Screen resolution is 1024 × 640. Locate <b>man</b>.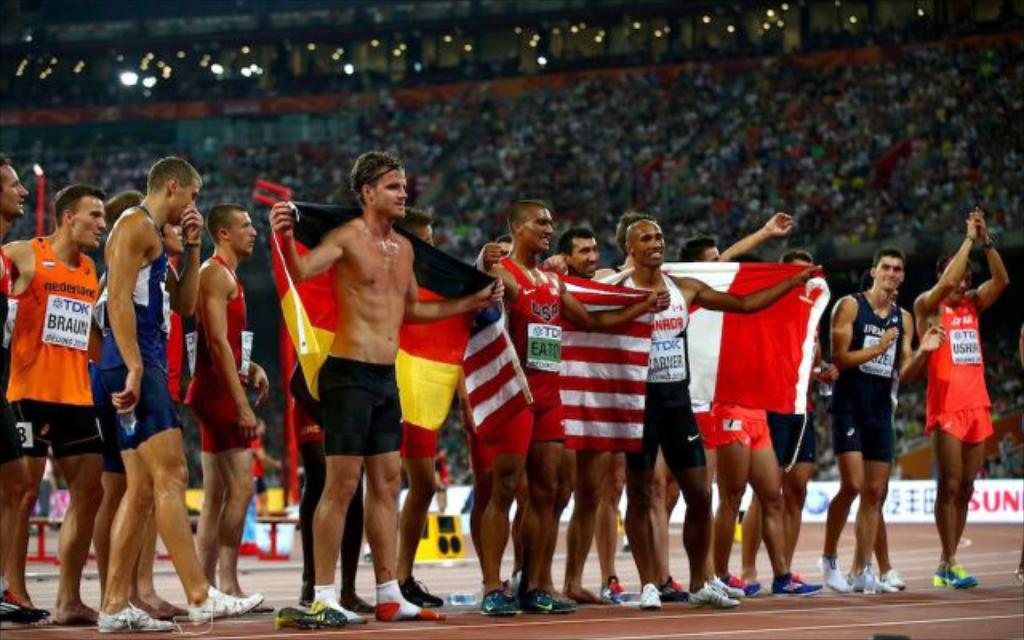
0 154 32 259.
